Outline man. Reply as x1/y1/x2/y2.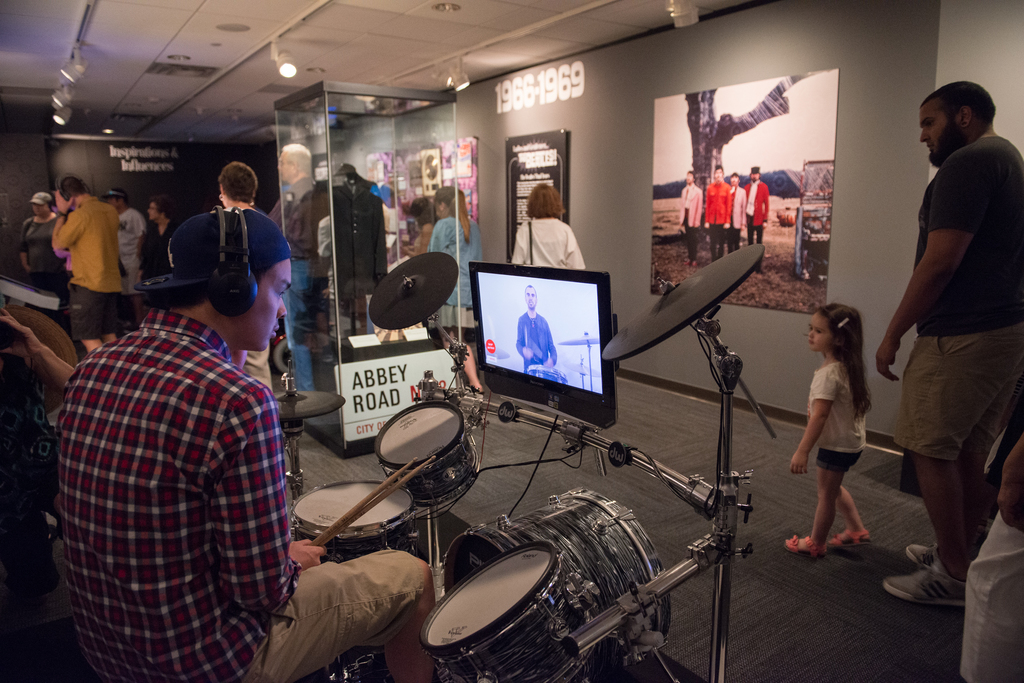
54/203/451/682.
